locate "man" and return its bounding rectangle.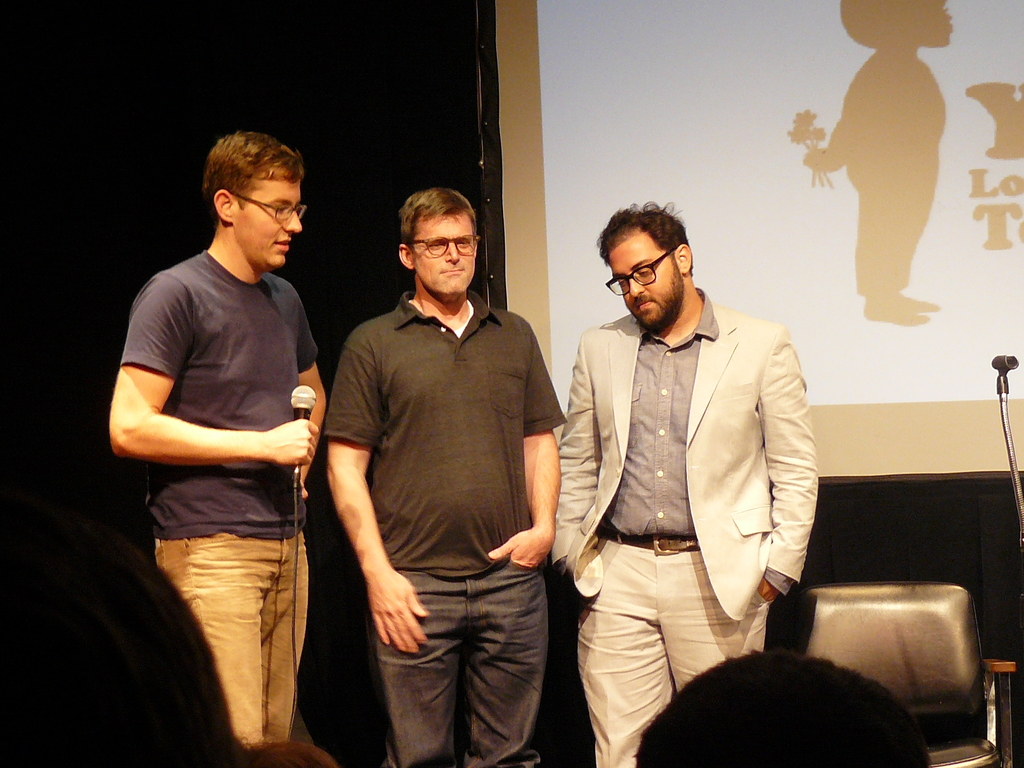
550, 198, 833, 760.
